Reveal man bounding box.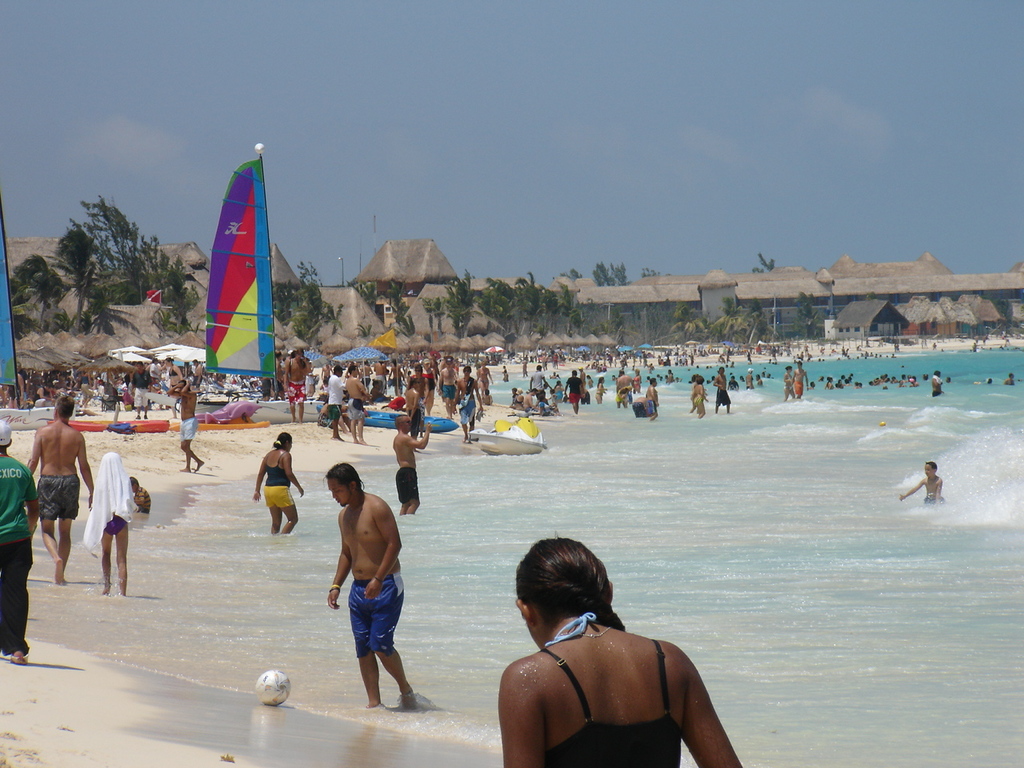
Revealed: rect(346, 362, 370, 444).
